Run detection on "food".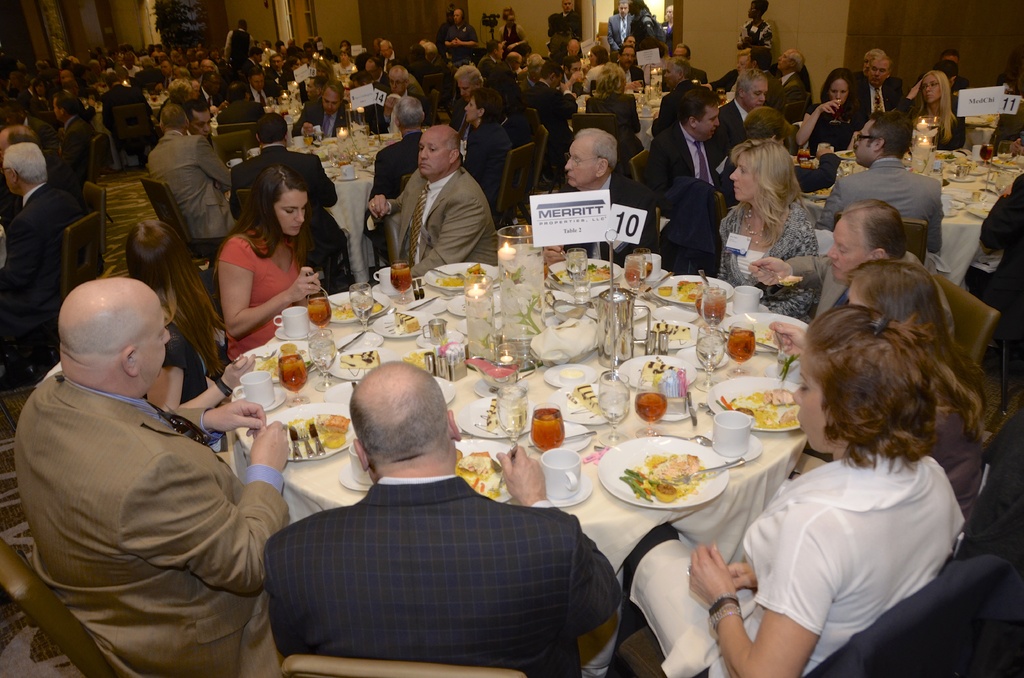
Result: [left=643, top=315, right=698, bottom=344].
